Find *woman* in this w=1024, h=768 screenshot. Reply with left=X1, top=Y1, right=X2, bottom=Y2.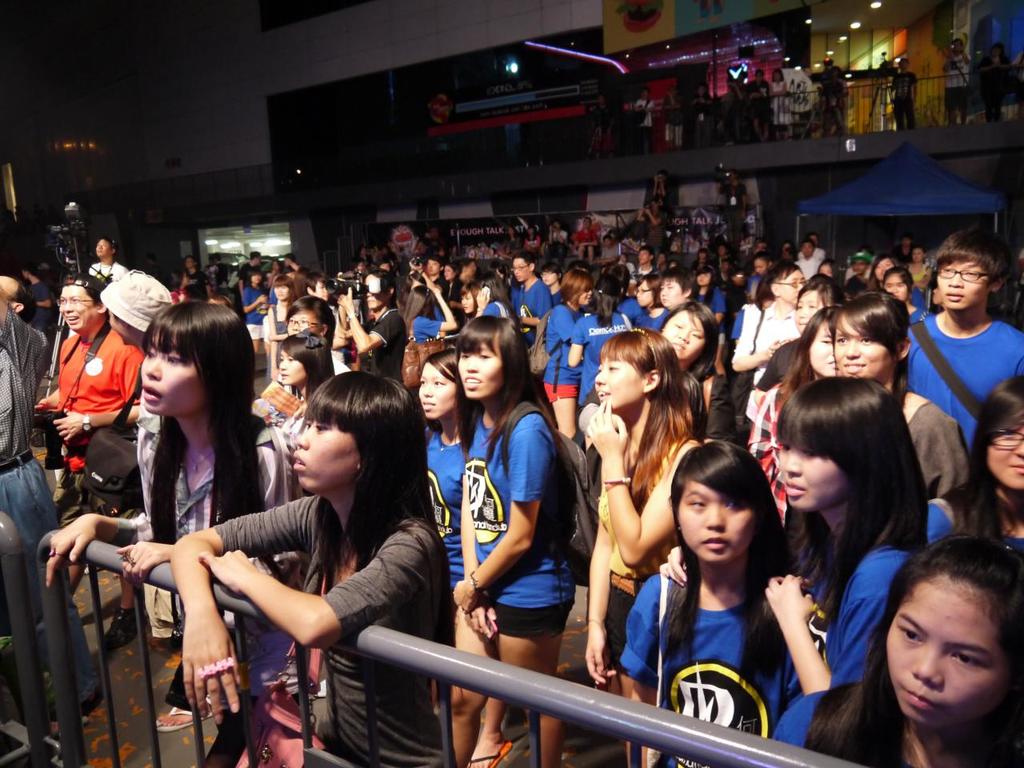
left=770, top=527, right=1023, bottom=767.
